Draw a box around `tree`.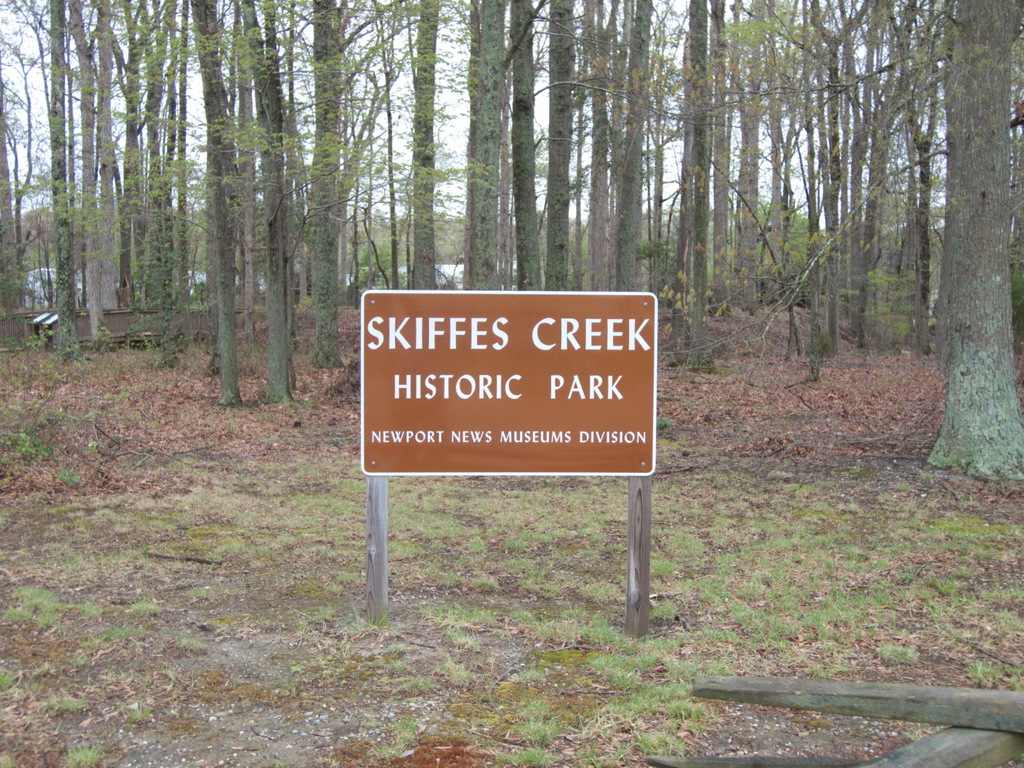
<box>396,1,481,296</box>.
